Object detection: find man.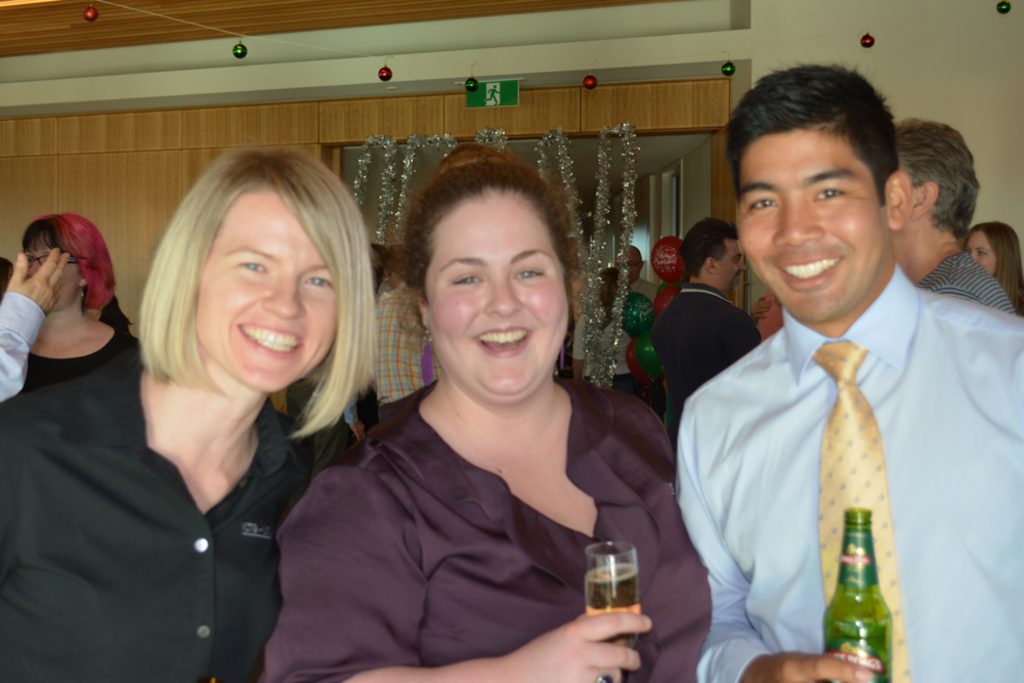
{"left": 659, "top": 84, "right": 1020, "bottom": 669}.
